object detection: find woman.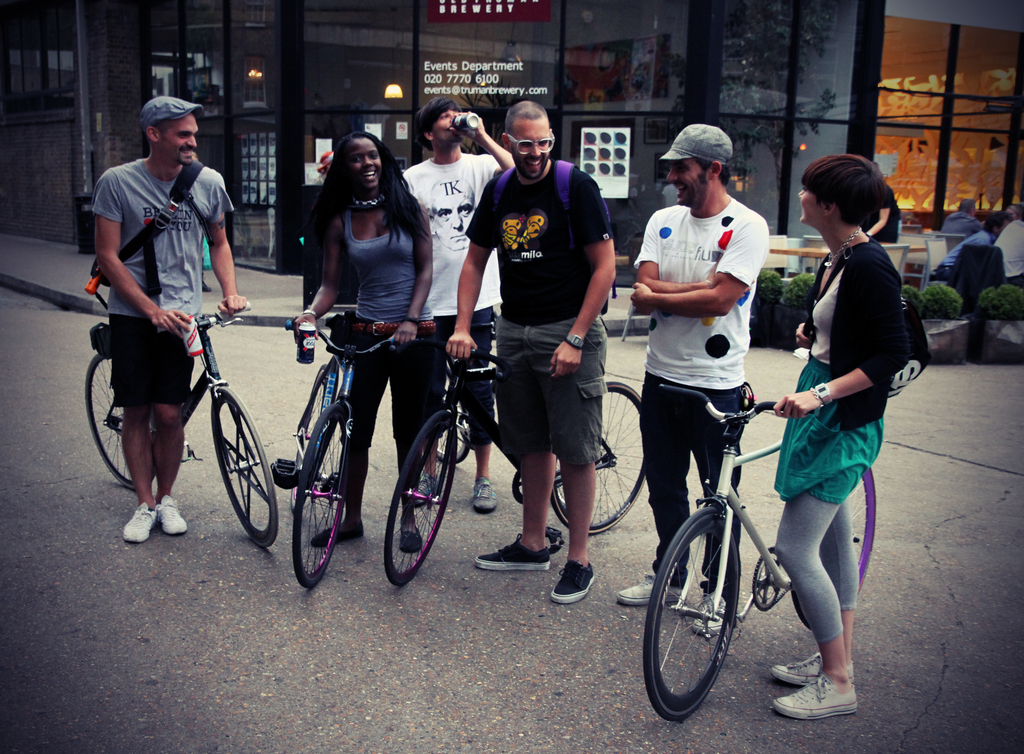
(x1=763, y1=155, x2=918, y2=694).
